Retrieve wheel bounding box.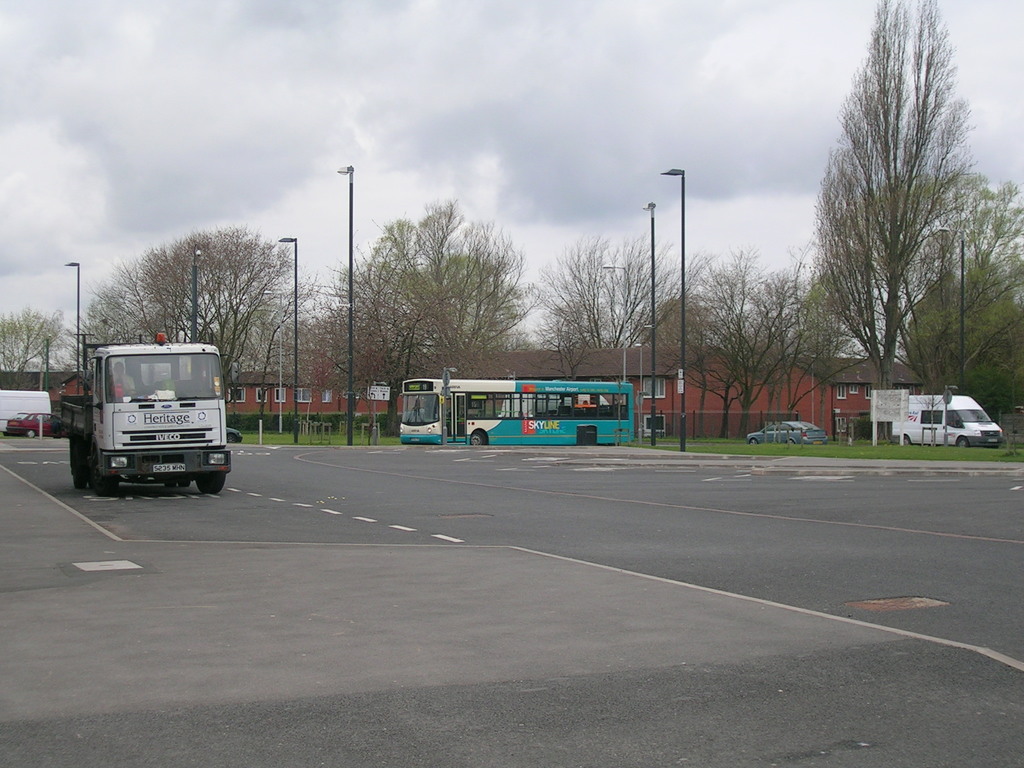
Bounding box: locate(474, 430, 485, 446).
